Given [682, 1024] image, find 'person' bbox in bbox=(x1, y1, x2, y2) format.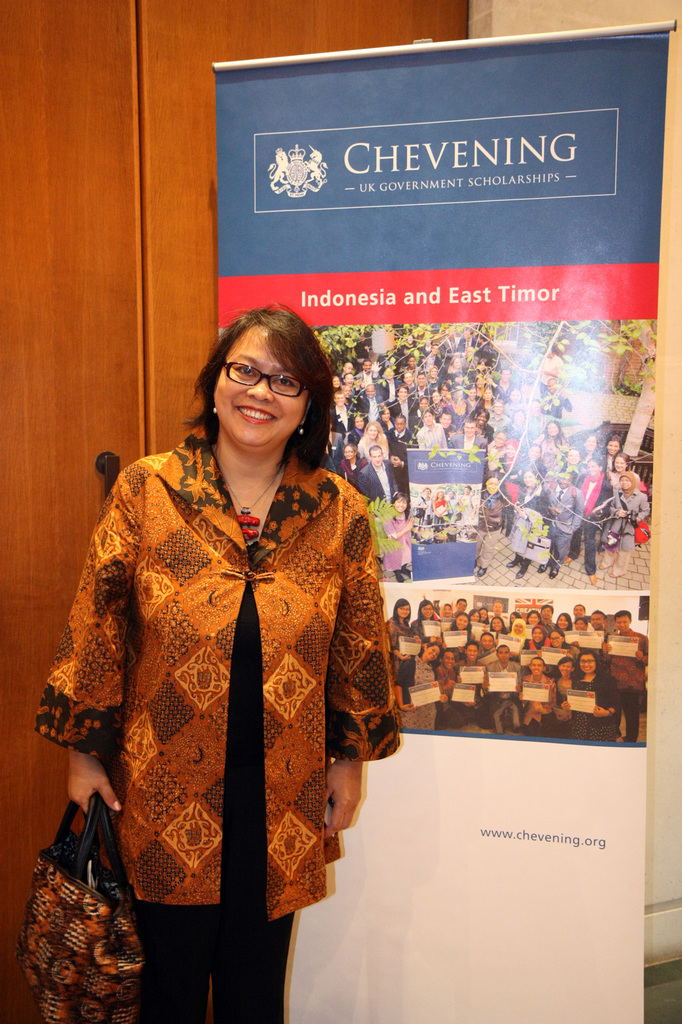
bbox=(462, 643, 482, 712).
